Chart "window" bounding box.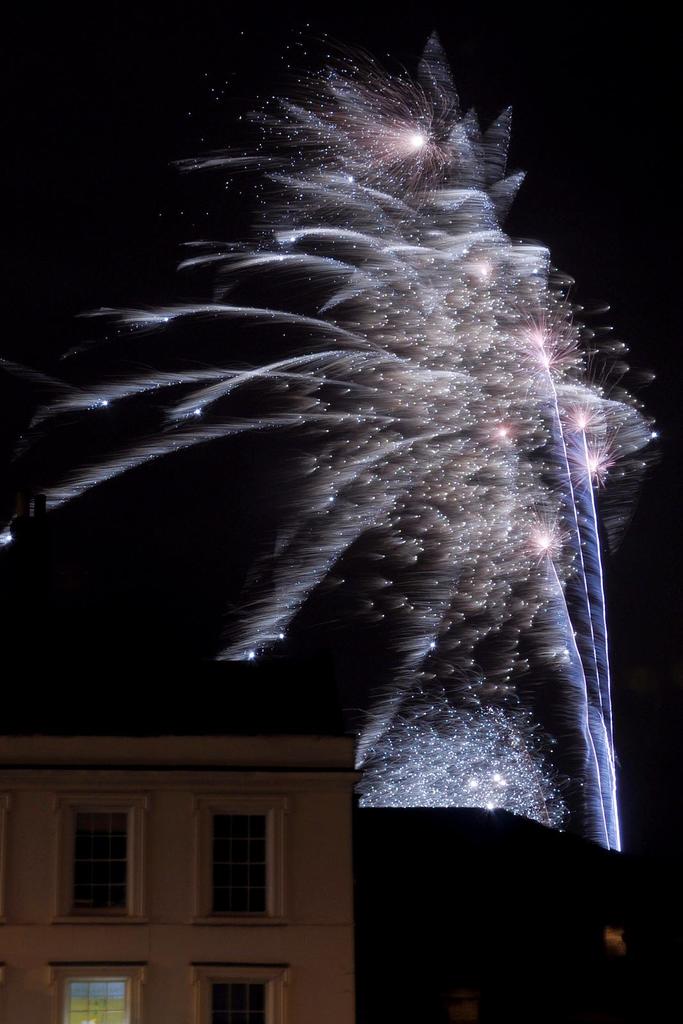
Charted: 213,803,276,924.
